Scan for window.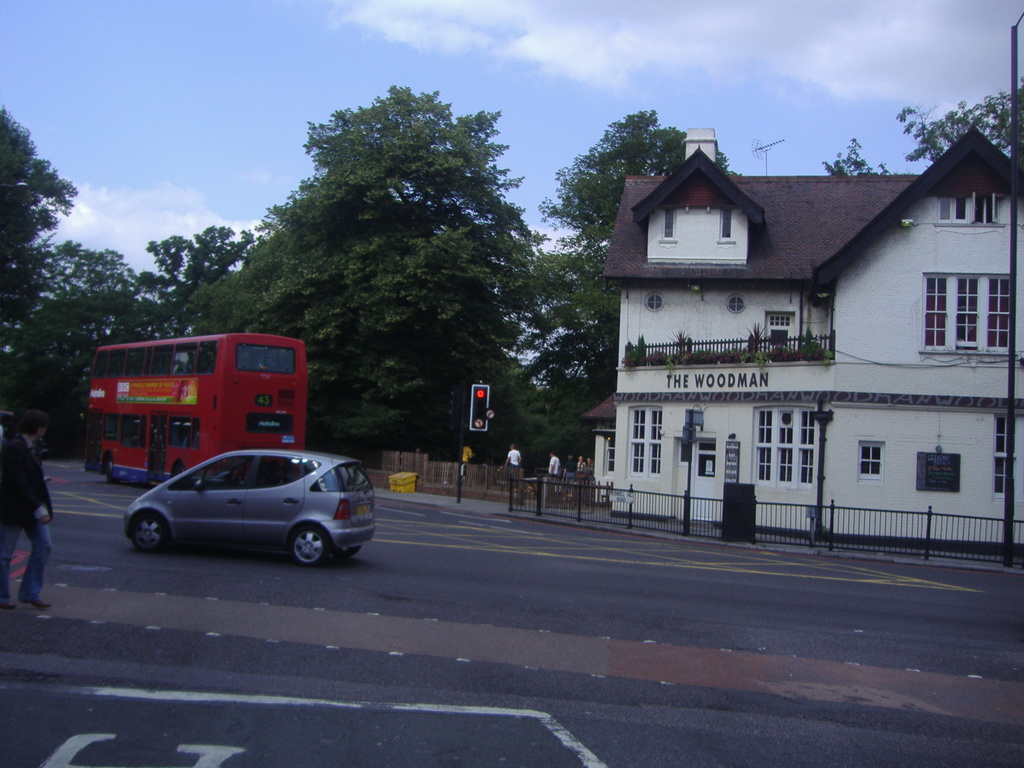
Scan result: select_region(253, 458, 321, 486).
